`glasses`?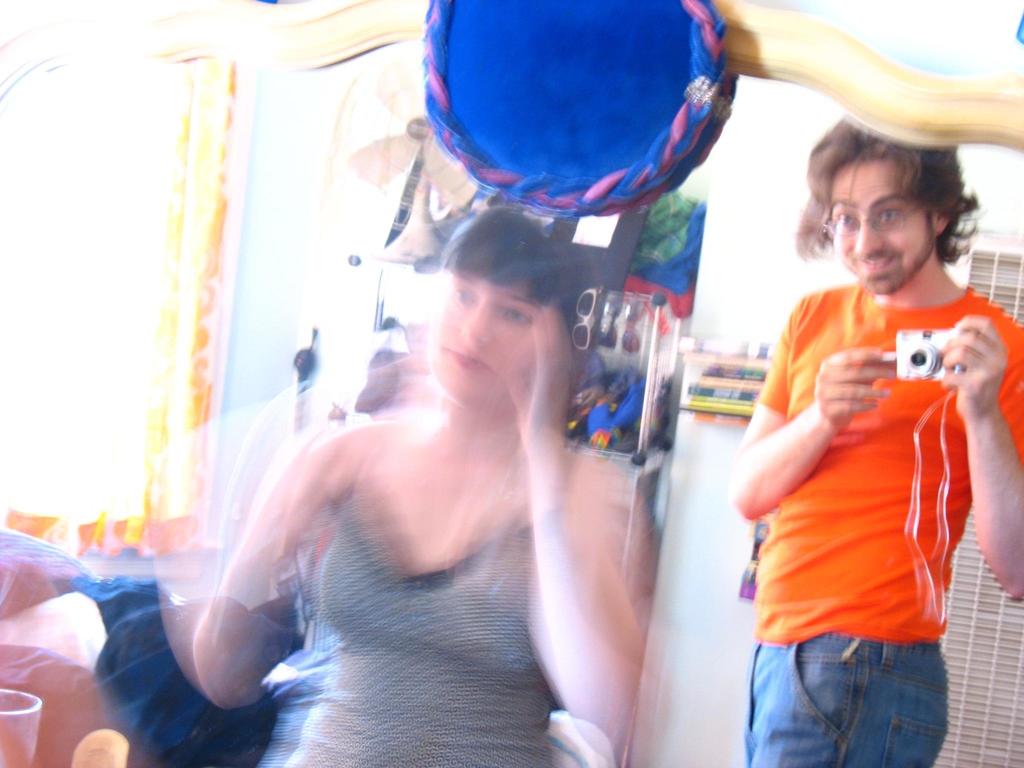
(x1=821, y1=195, x2=964, y2=244)
